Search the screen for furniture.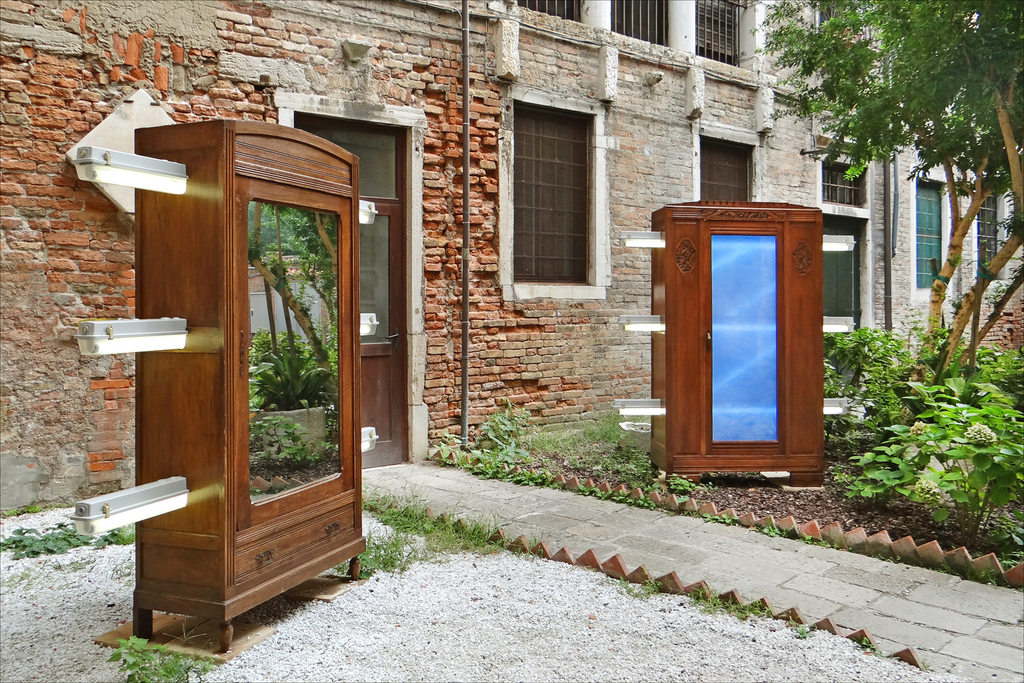
Found at box=[623, 198, 827, 486].
